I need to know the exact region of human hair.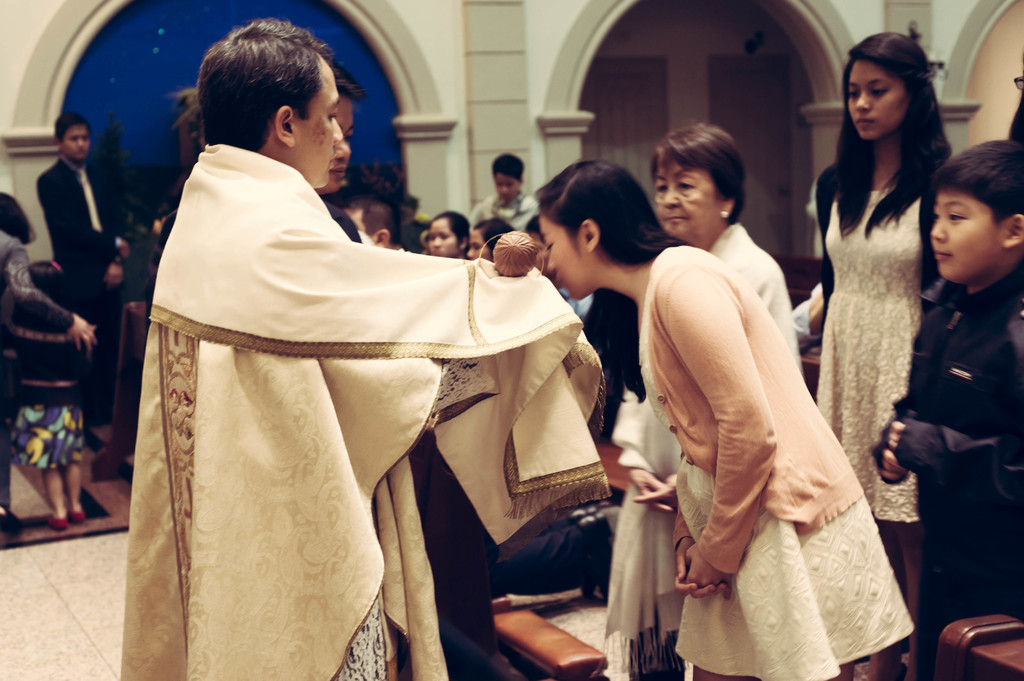
Region: [x1=437, y1=206, x2=468, y2=241].
